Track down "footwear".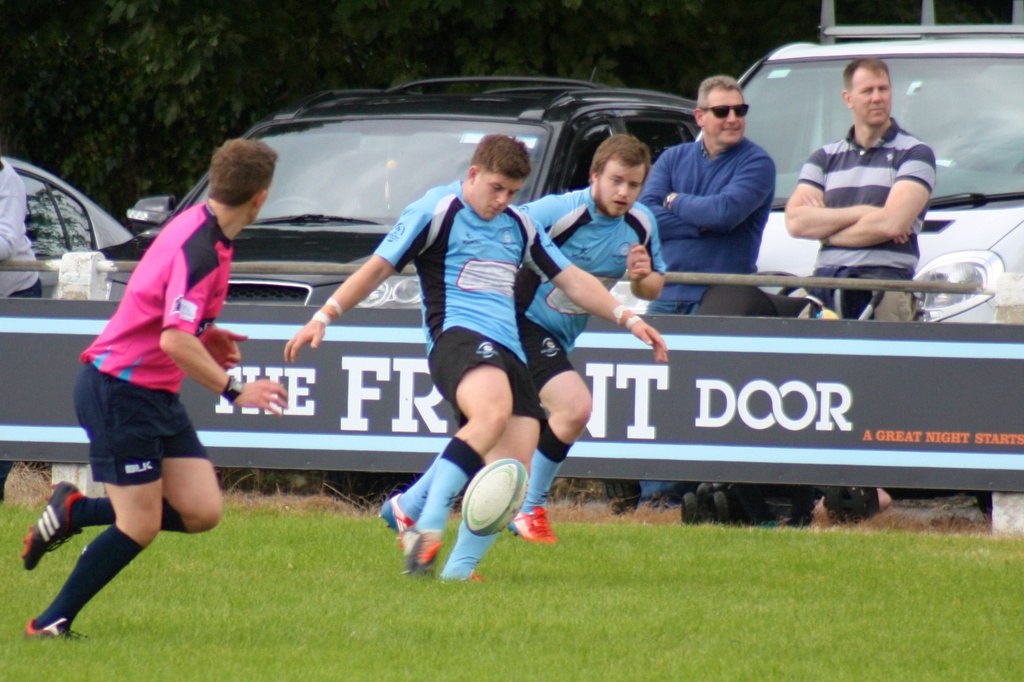
Tracked to bbox=[458, 564, 483, 585].
